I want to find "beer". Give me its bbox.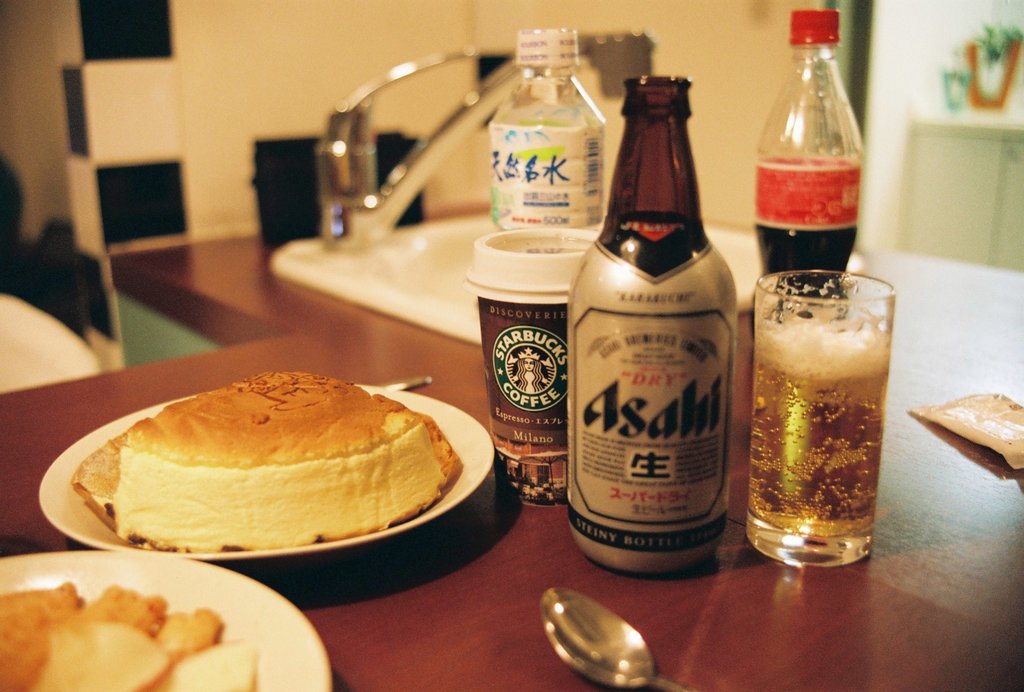
<bbox>745, 262, 883, 586</bbox>.
